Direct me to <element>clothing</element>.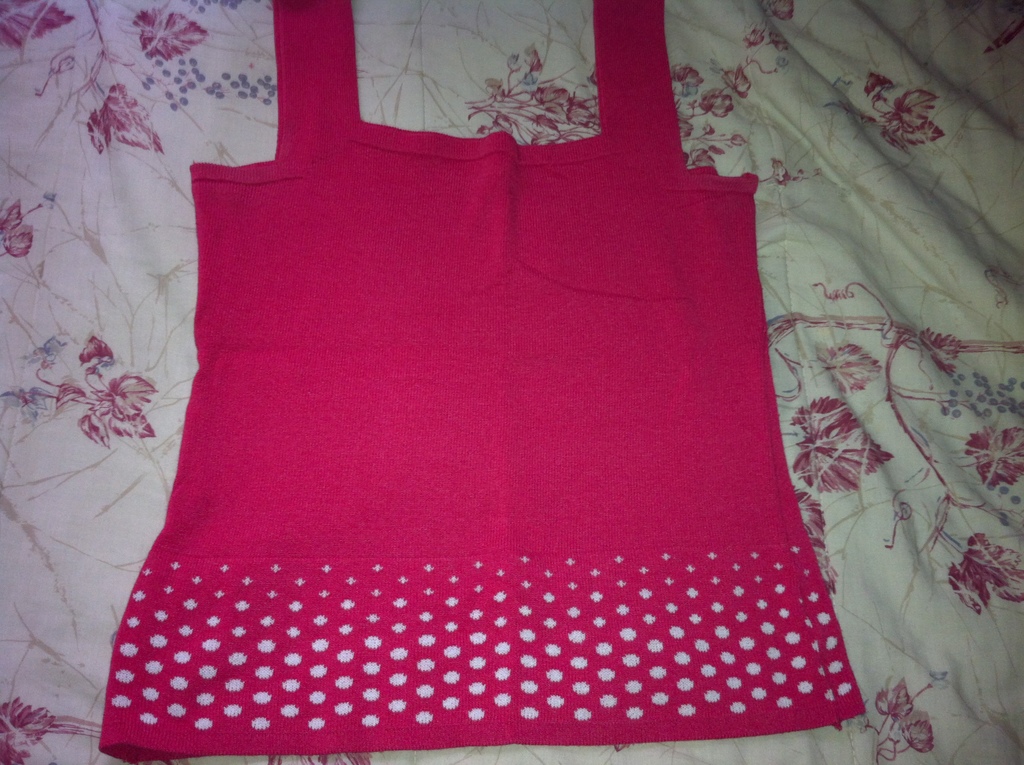
Direction: rect(124, 40, 871, 711).
